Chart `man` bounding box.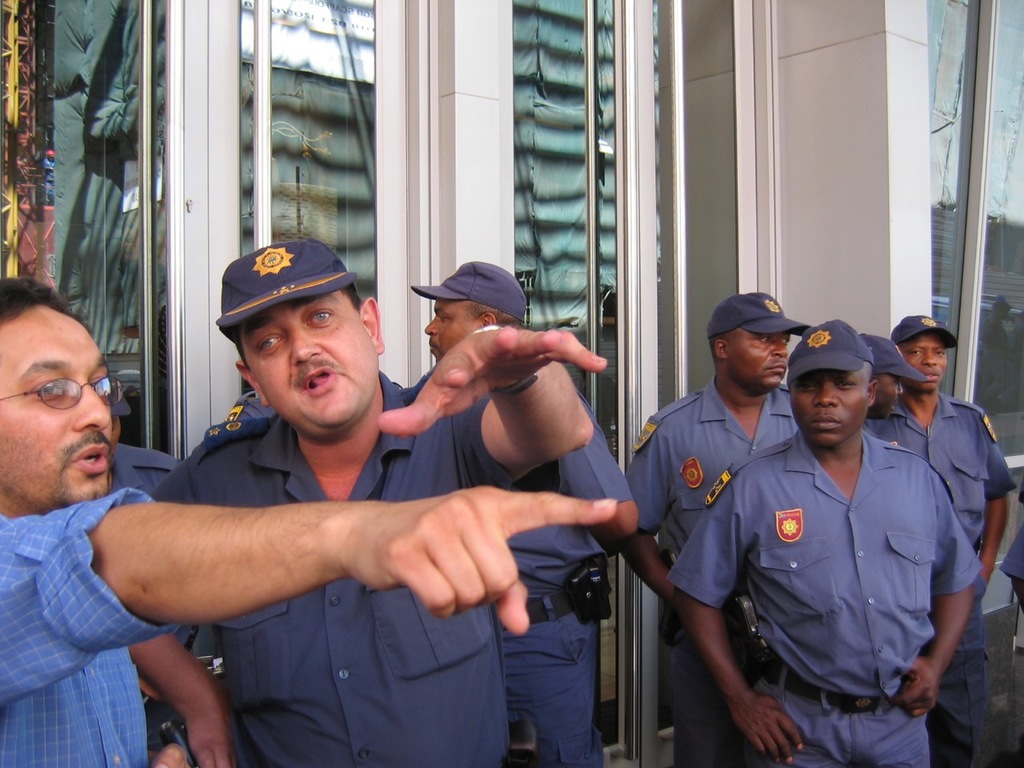
Charted: left=887, top=314, right=1011, bottom=767.
